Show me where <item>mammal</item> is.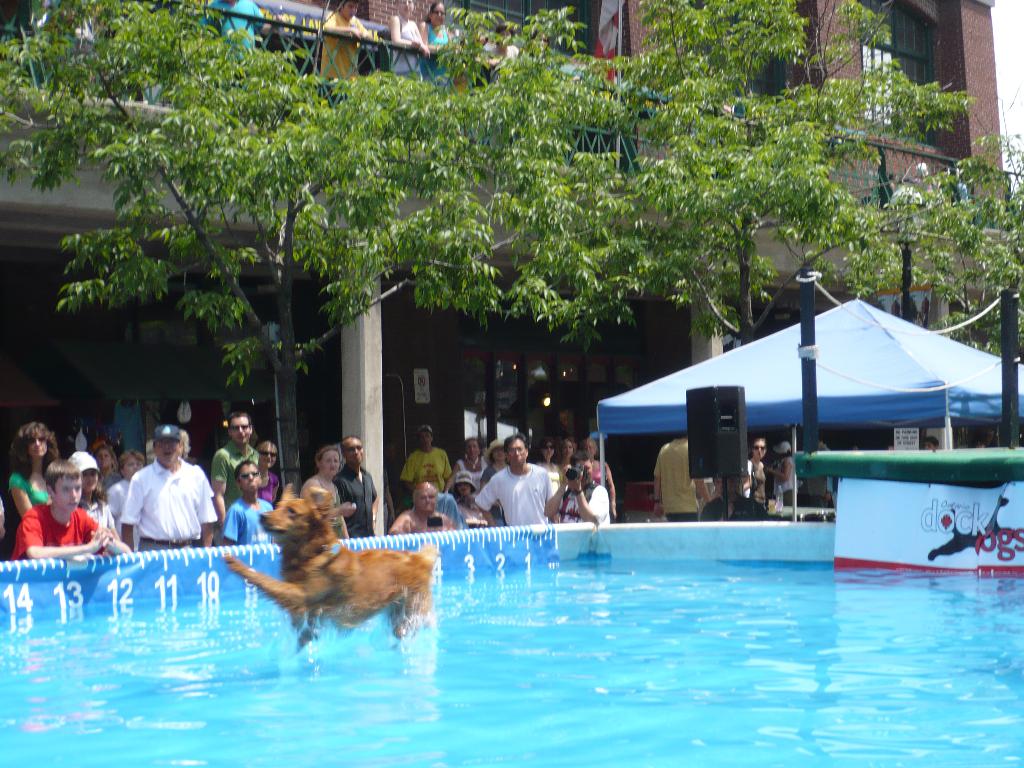
<item>mammal</item> is at Rect(766, 440, 801, 507).
